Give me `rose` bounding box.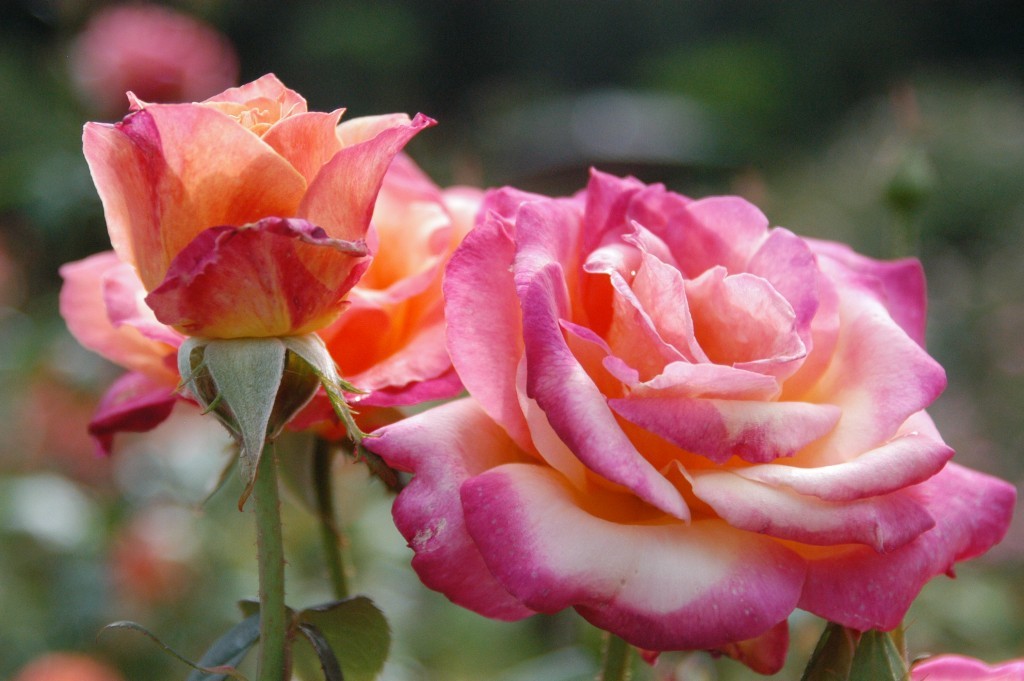
rect(914, 651, 1023, 680).
